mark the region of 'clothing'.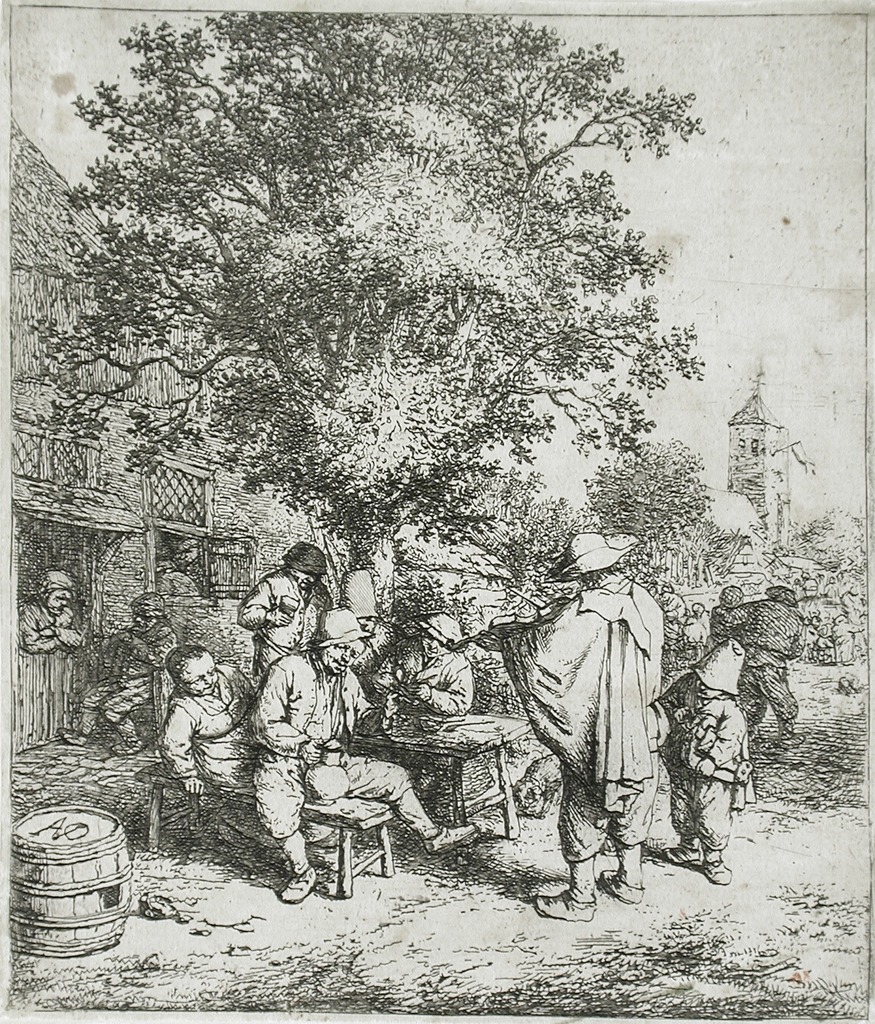
Region: bbox=(161, 659, 274, 817).
